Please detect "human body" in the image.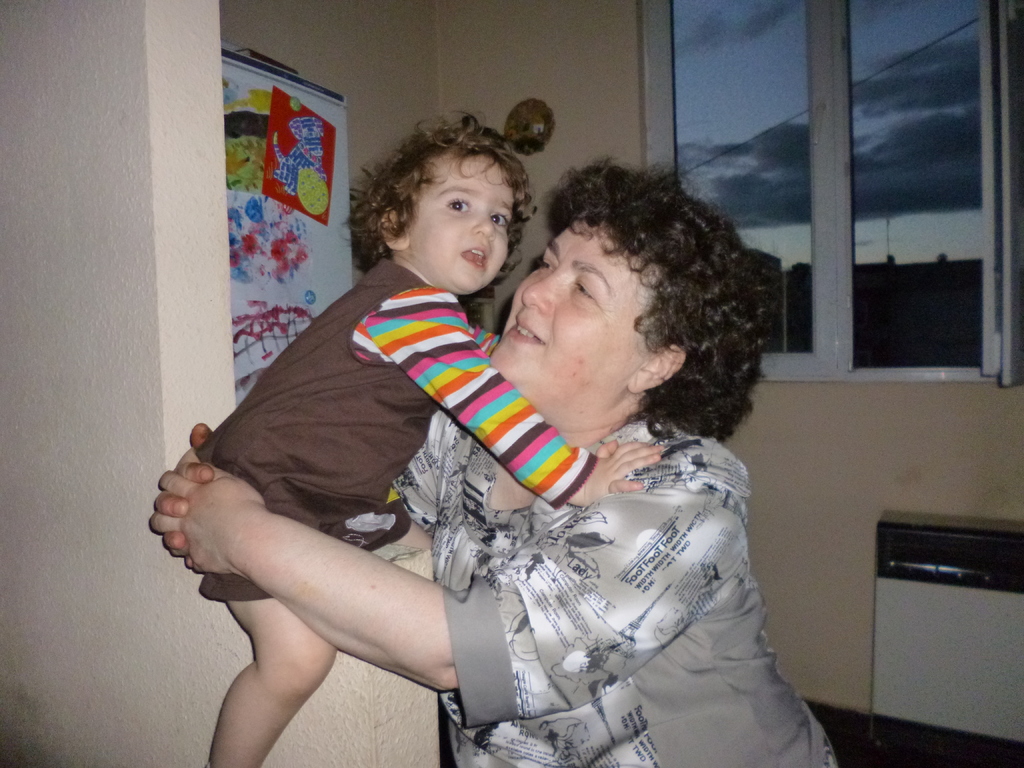
Rect(195, 262, 661, 767).
